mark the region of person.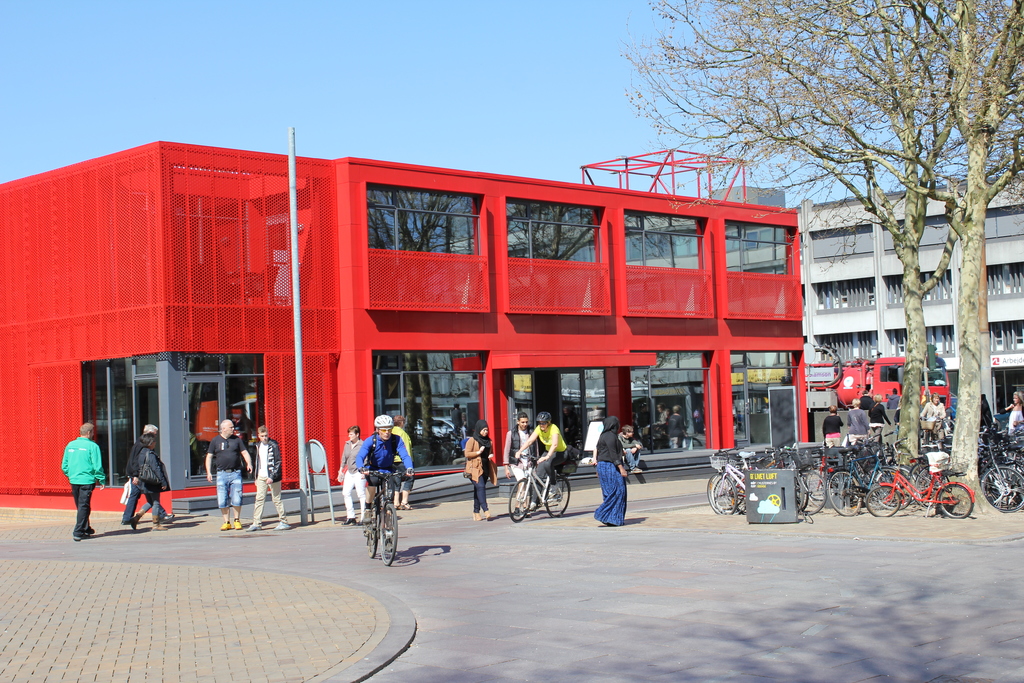
Region: x1=924 y1=394 x2=948 y2=423.
